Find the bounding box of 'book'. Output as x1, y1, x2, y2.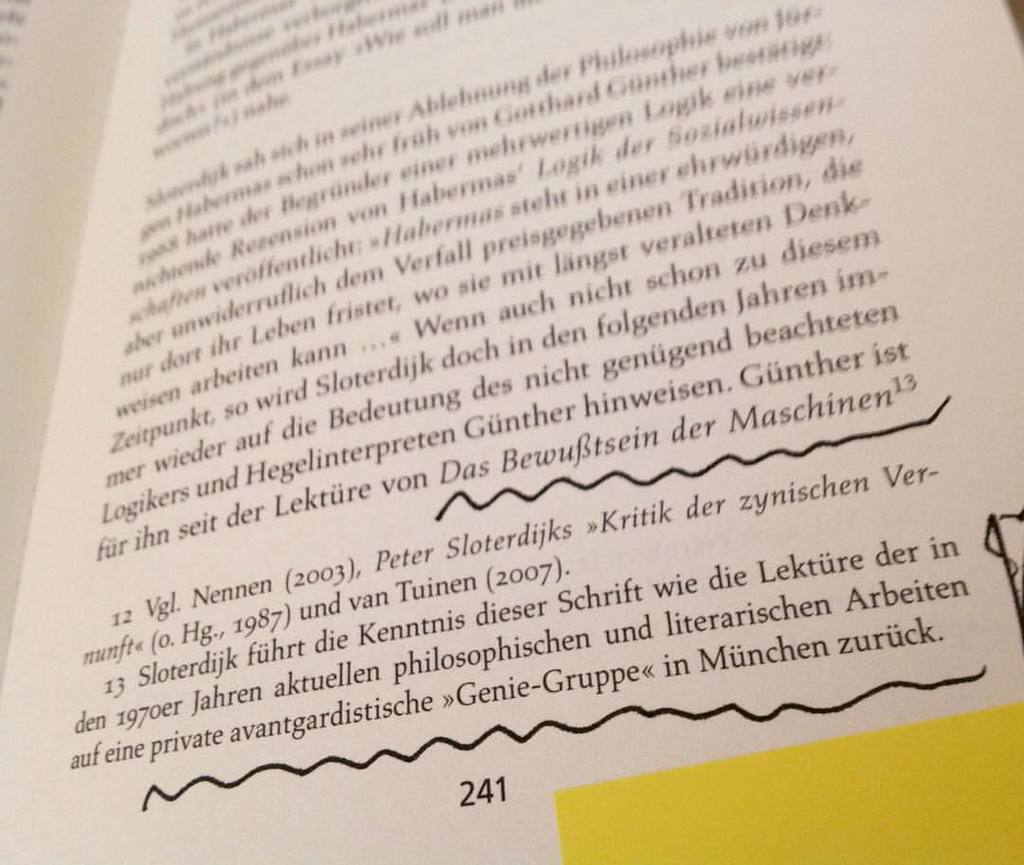
0, 0, 1023, 864.
